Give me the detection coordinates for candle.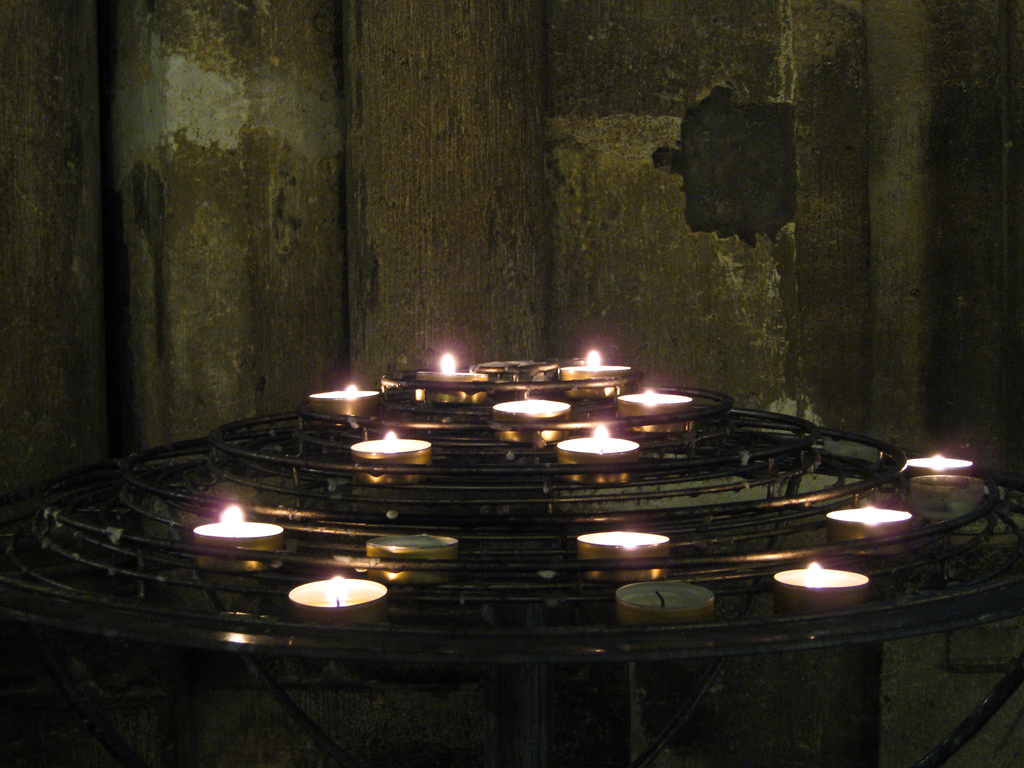
x1=419 y1=352 x2=486 y2=400.
